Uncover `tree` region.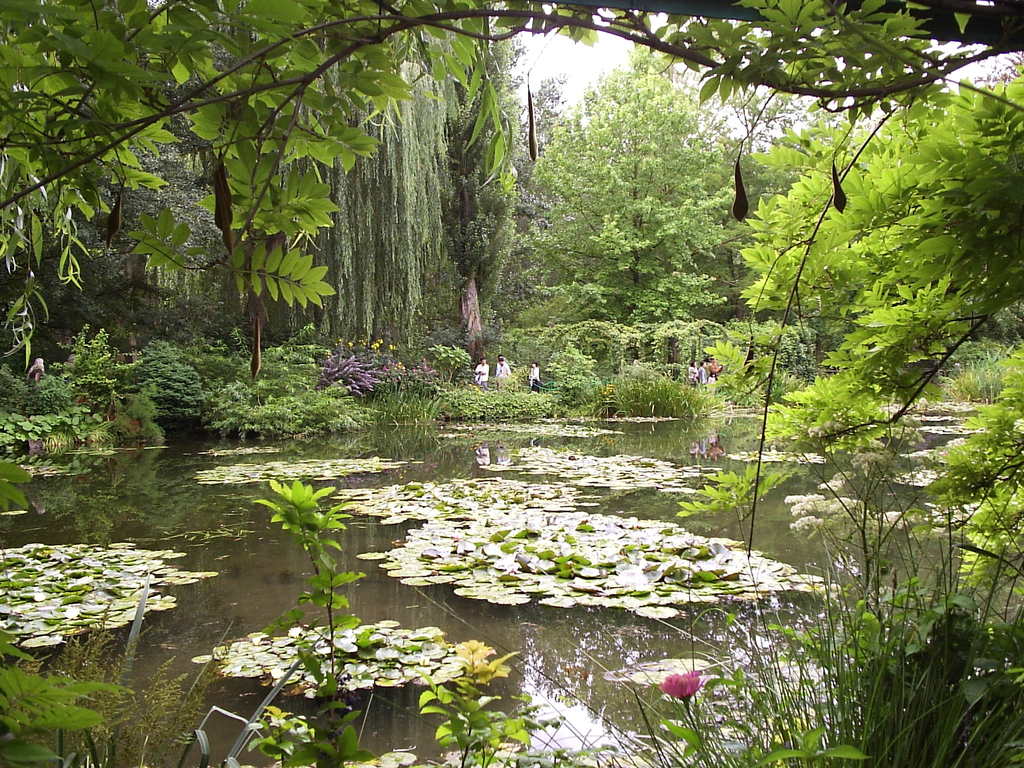
Uncovered: crop(1, 0, 1023, 360).
